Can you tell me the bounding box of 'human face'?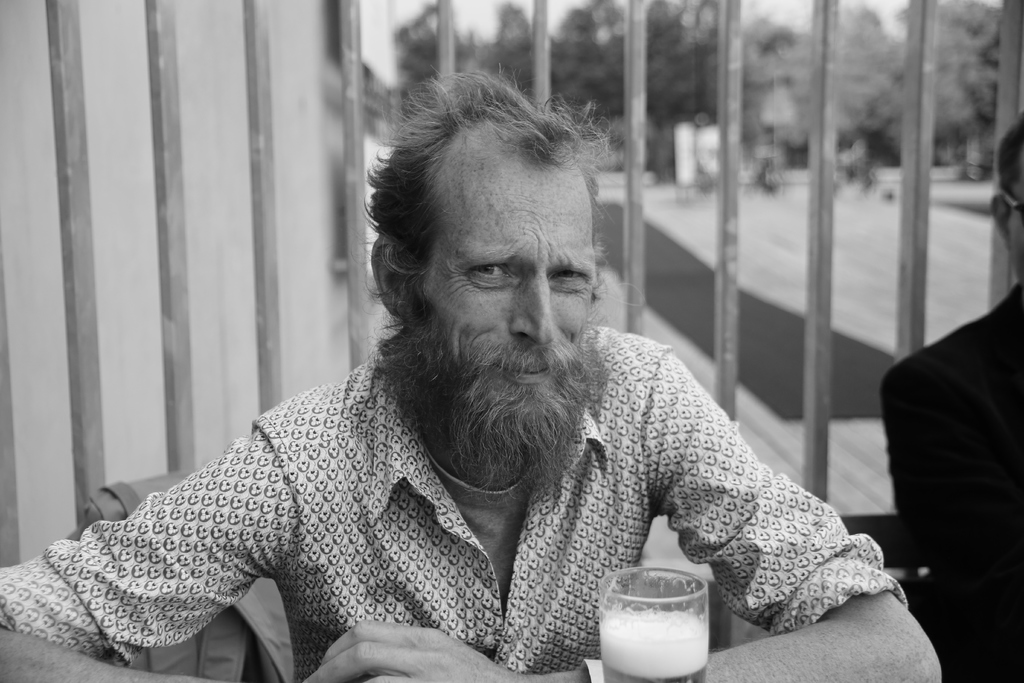
[420, 133, 598, 388].
